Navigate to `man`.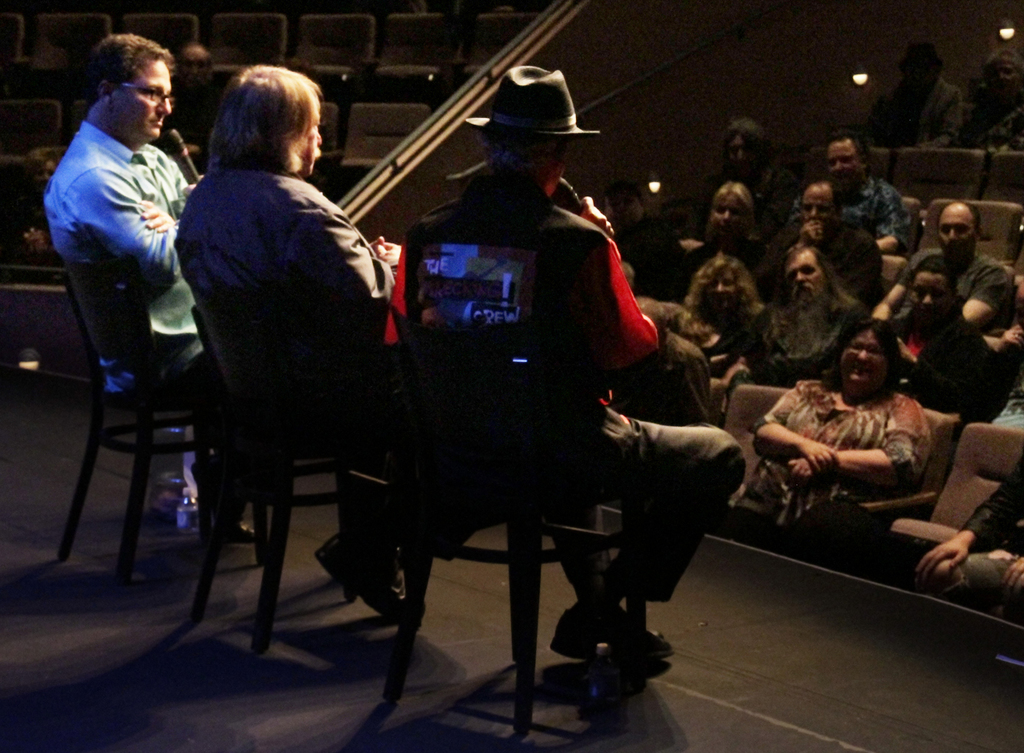
Navigation target: 377:64:748:672.
